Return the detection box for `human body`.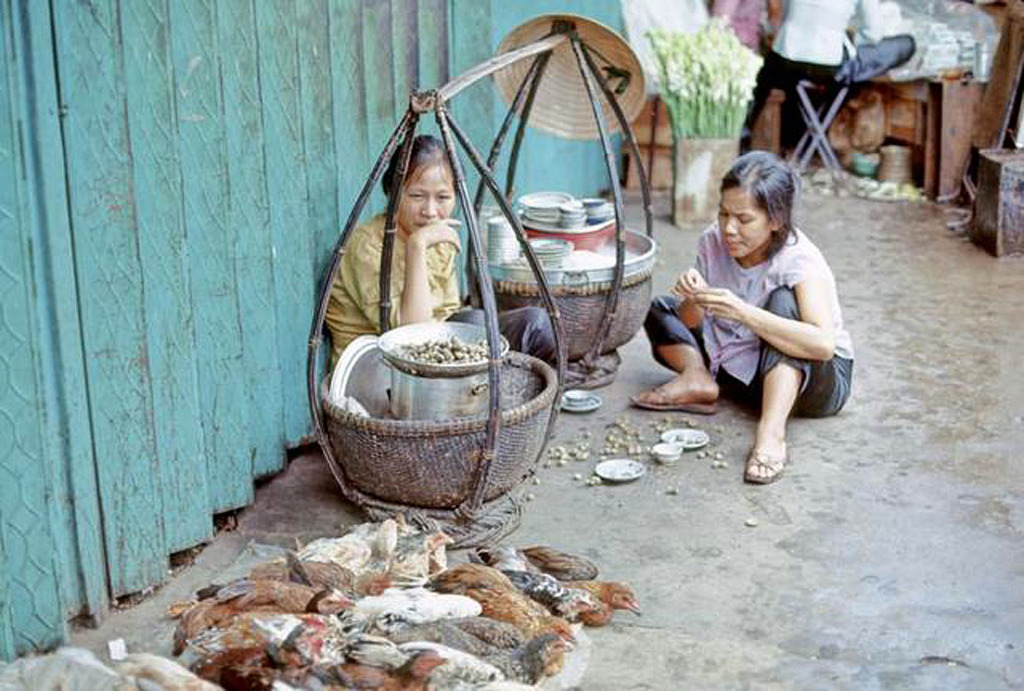
319/133/468/363.
